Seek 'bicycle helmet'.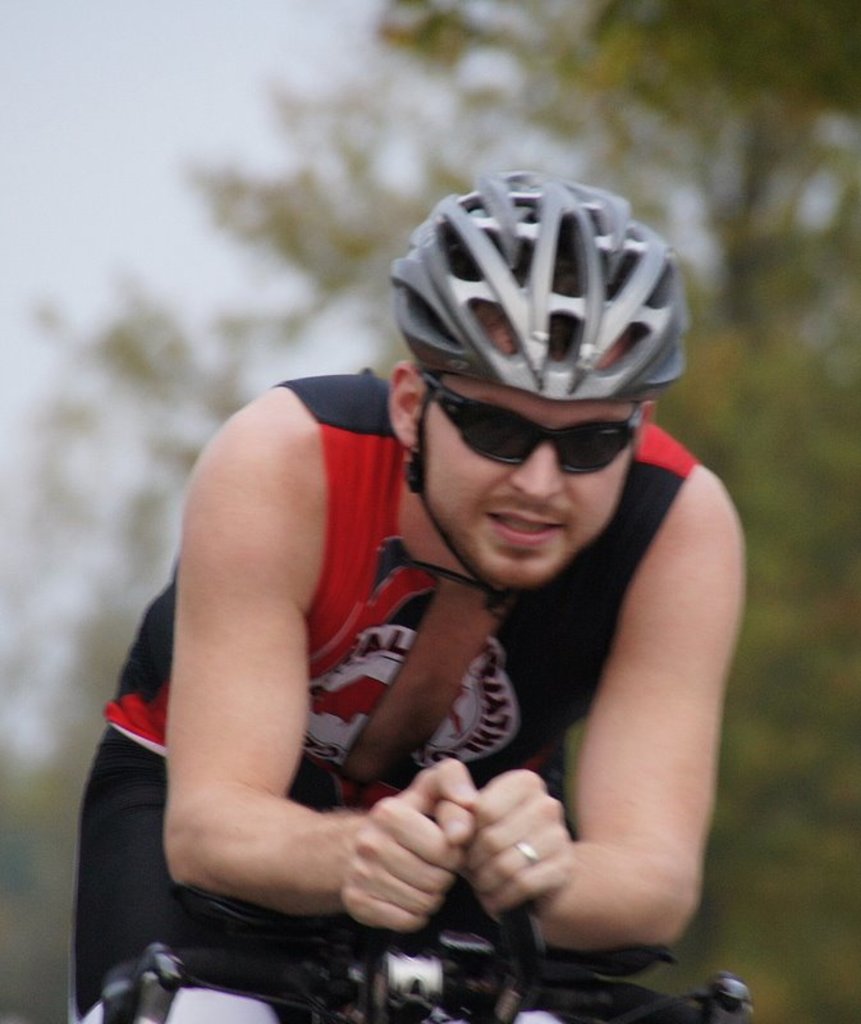
region(386, 168, 686, 401).
